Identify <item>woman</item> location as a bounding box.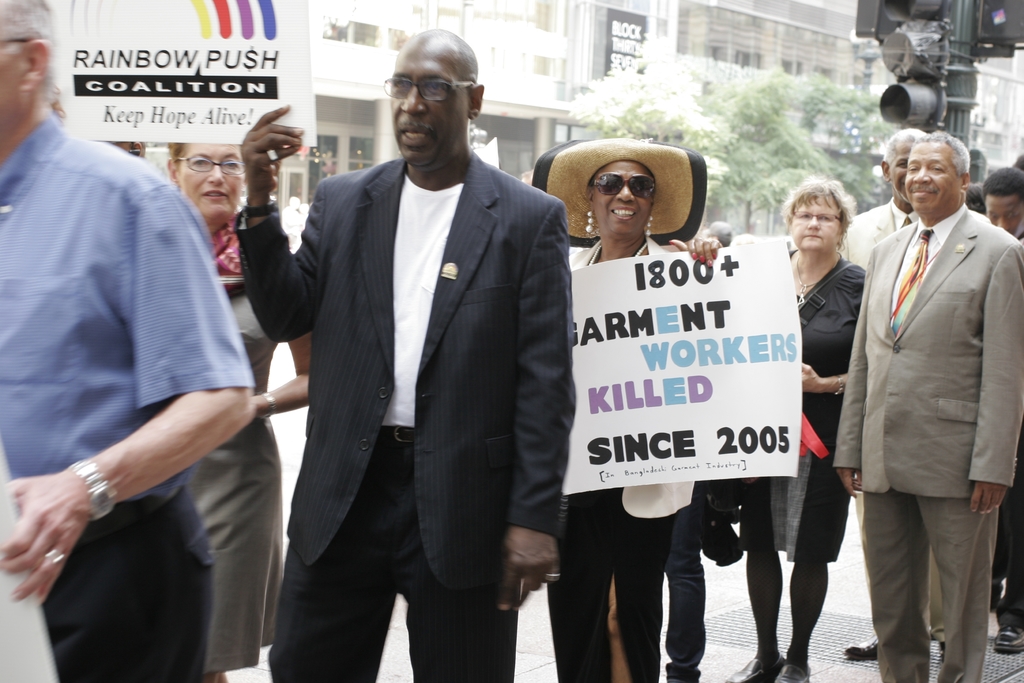
<bbox>530, 132, 724, 682</bbox>.
